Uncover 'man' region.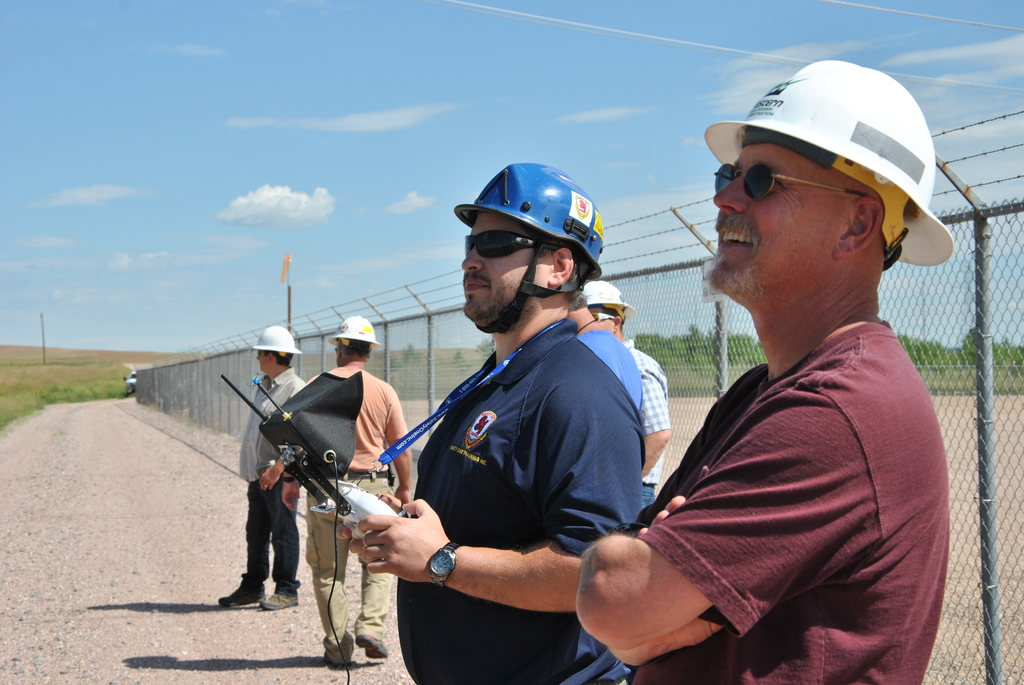
Uncovered: select_region(578, 281, 668, 512).
